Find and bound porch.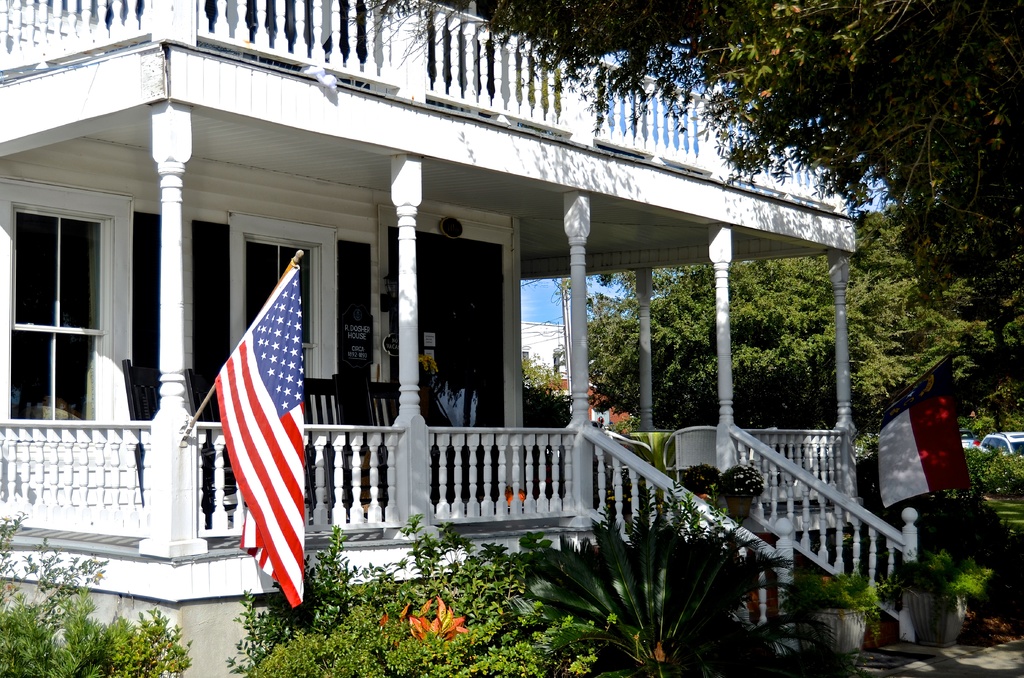
Bound: l=0, t=6, r=989, b=642.
